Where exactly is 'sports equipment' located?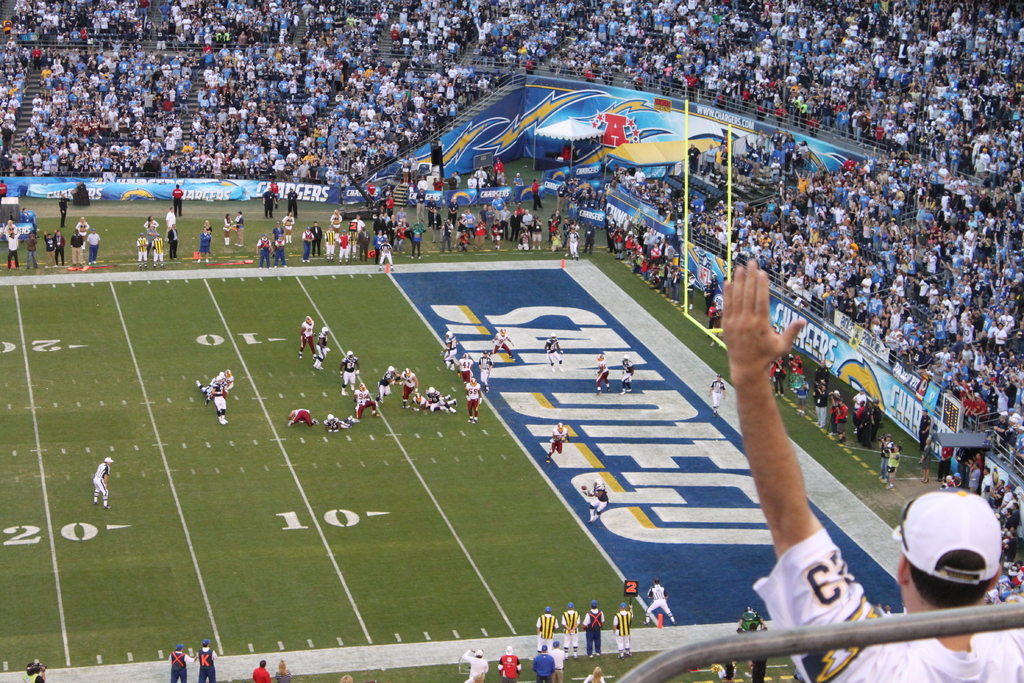
Its bounding box is bbox(595, 353, 604, 361).
